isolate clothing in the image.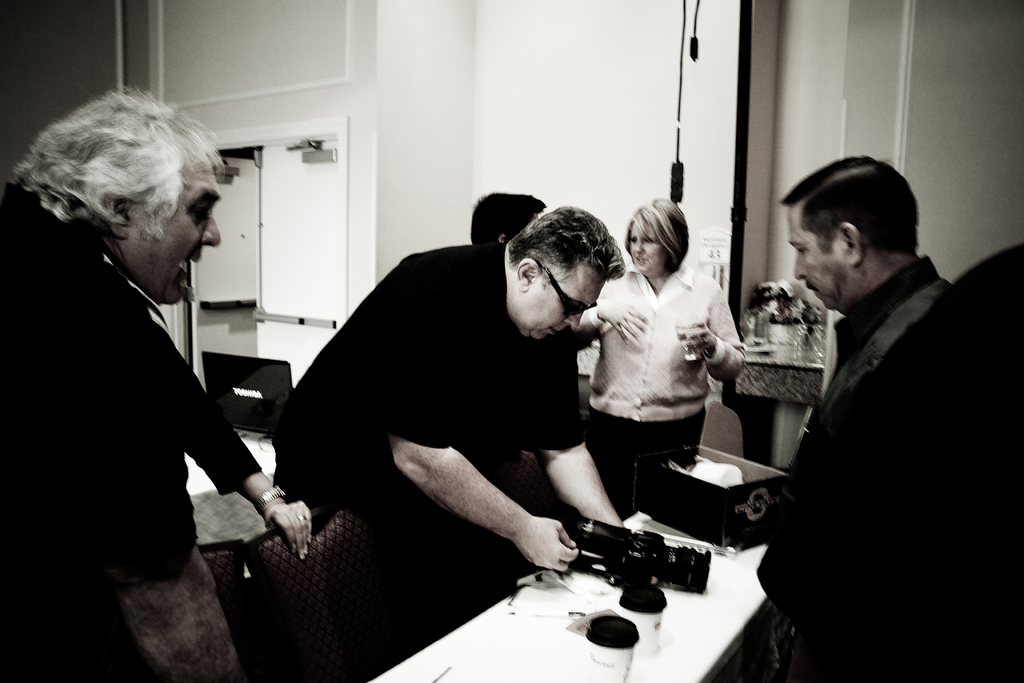
Isolated region: left=1, top=181, right=197, bottom=682.
